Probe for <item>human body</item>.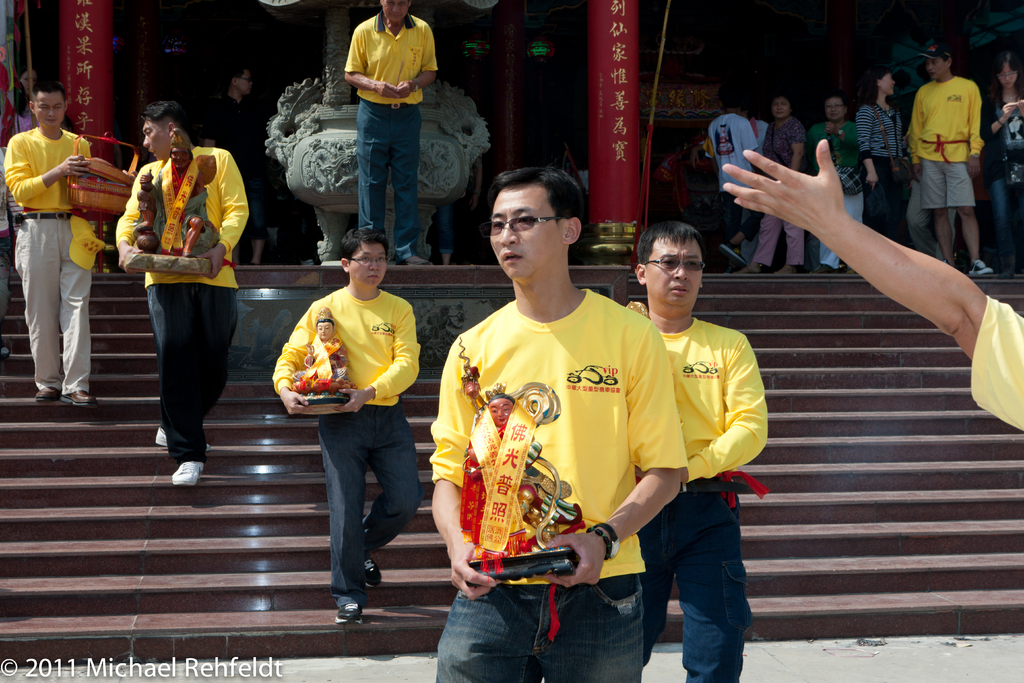
Probe result: detection(452, 443, 552, 557).
